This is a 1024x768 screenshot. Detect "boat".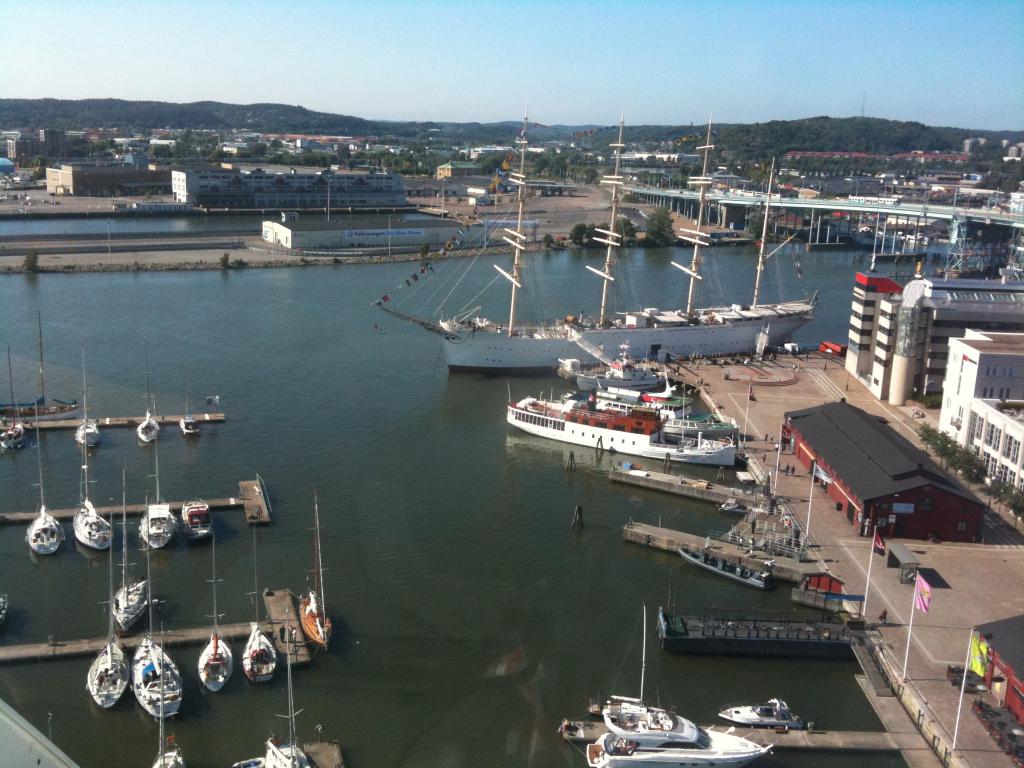
crop(239, 525, 279, 688).
